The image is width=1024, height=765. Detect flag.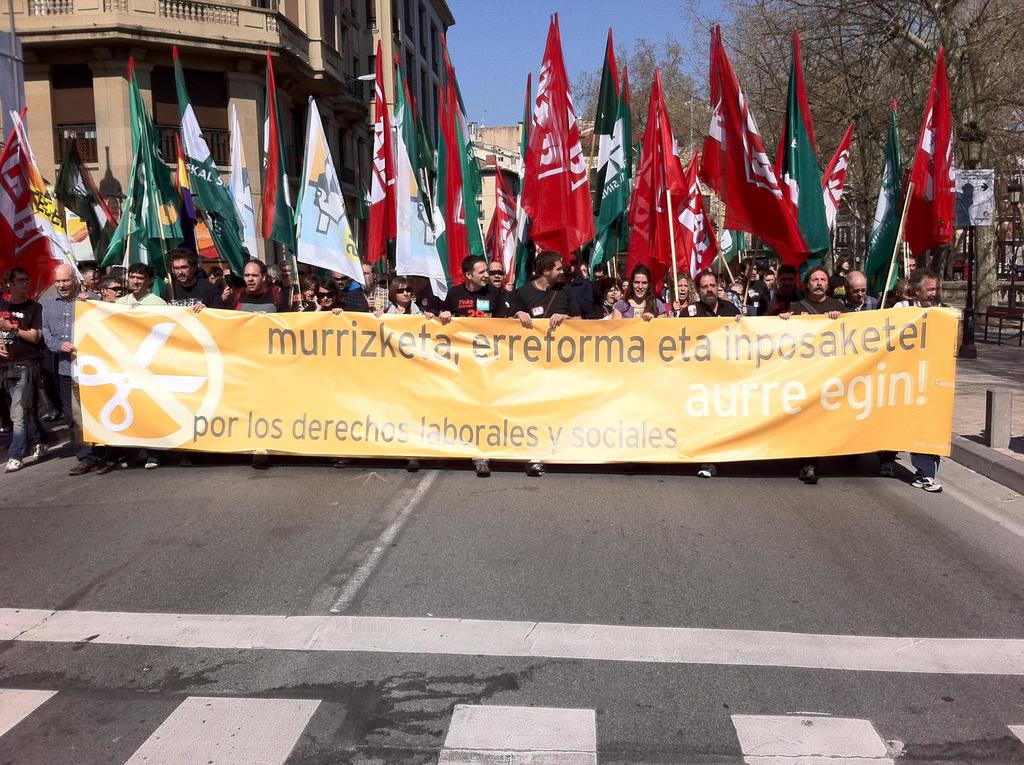
Detection: bbox(779, 27, 840, 275).
